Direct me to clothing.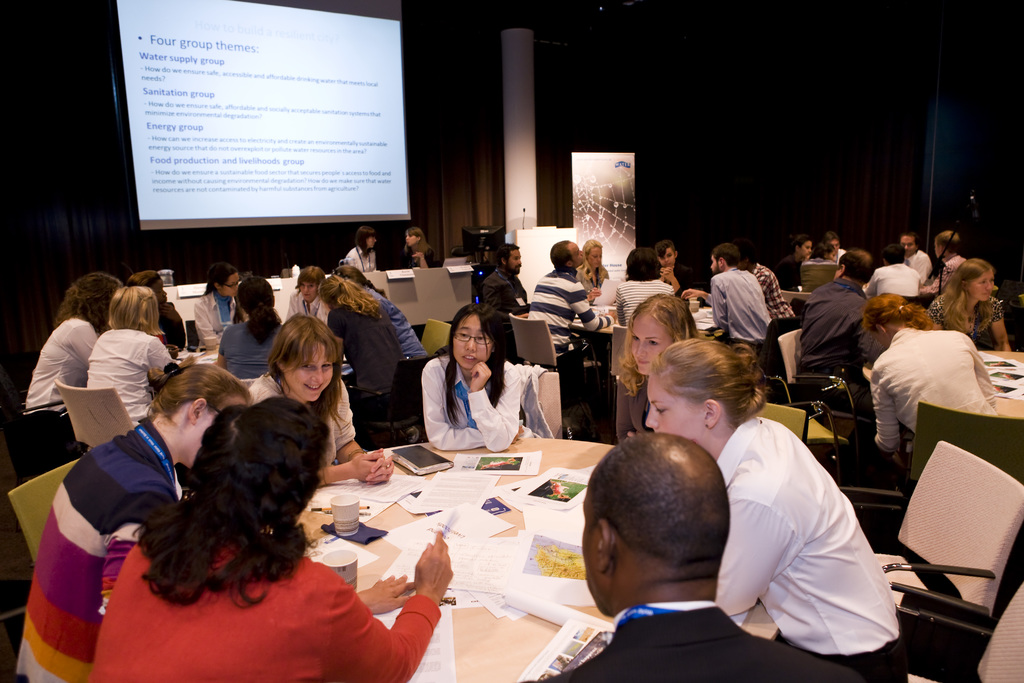
Direction: <region>422, 352, 520, 454</region>.
